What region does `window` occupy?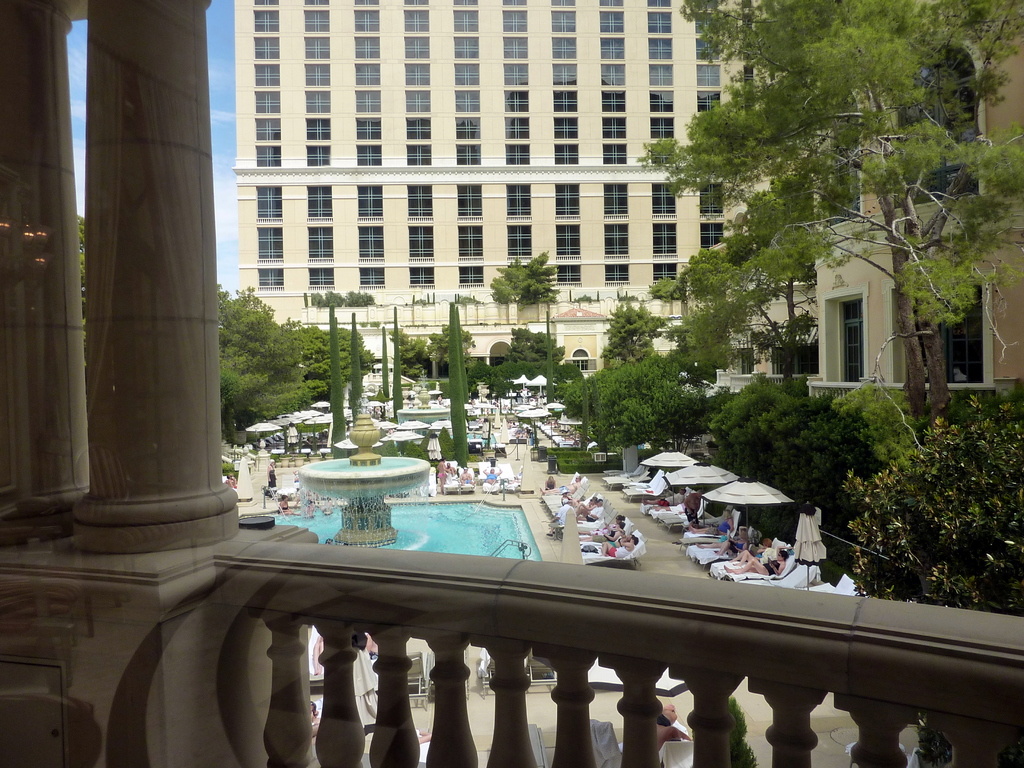
select_region(255, 266, 285, 287).
